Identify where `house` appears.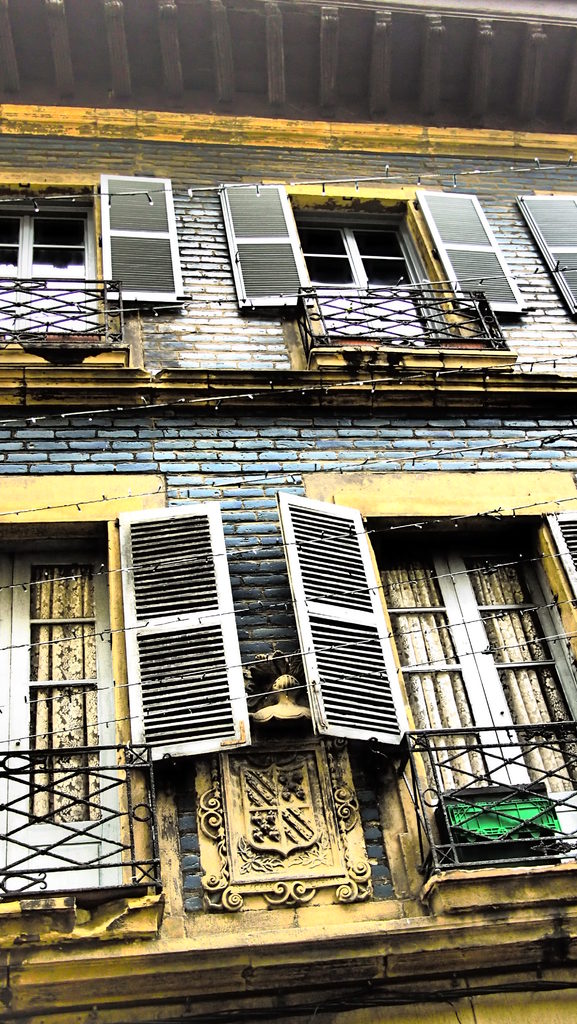
Appears at crop(0, 0, 576, 989).
